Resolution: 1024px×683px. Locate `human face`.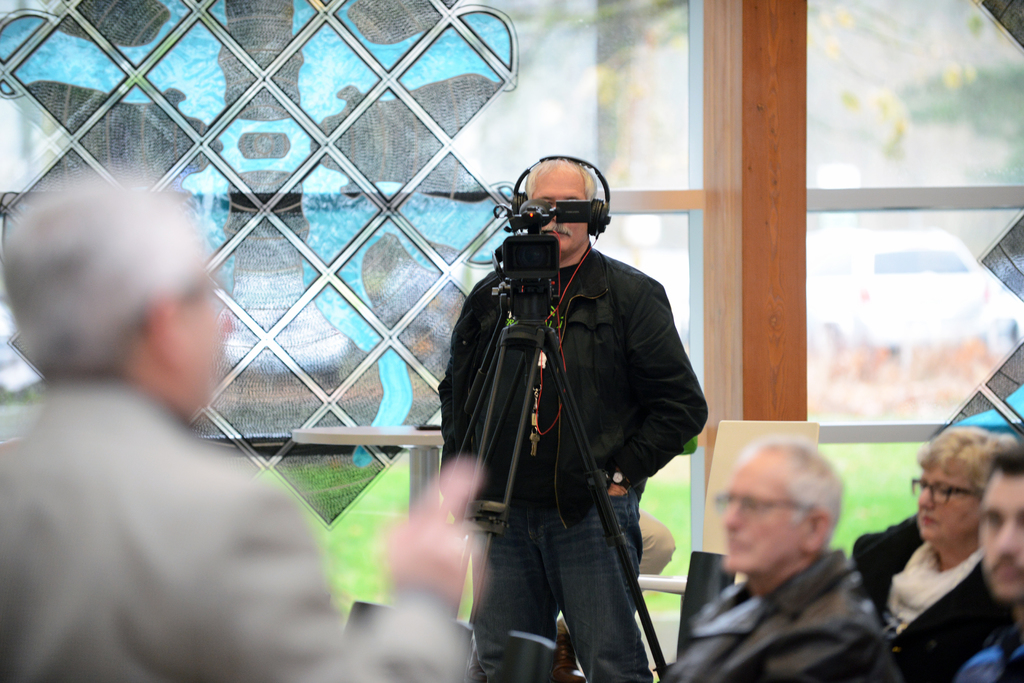
select_region(531, 168, 589, 255).
